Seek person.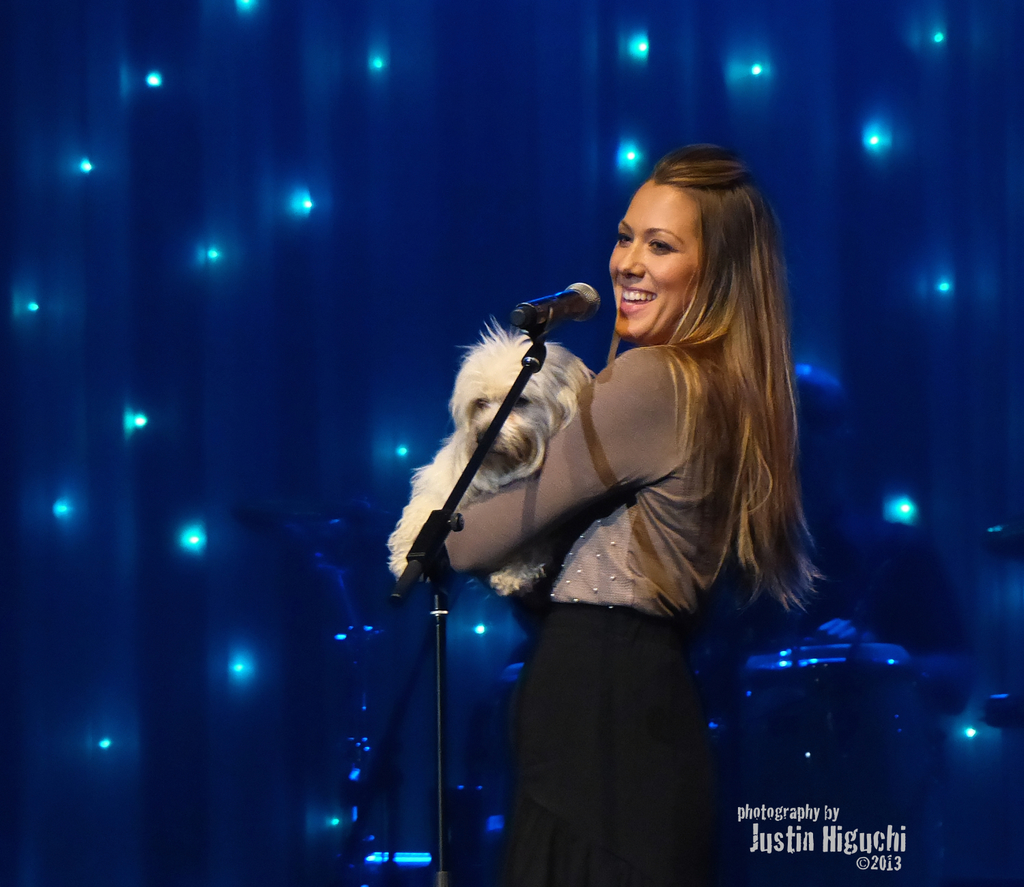
[427,130,847,847].
